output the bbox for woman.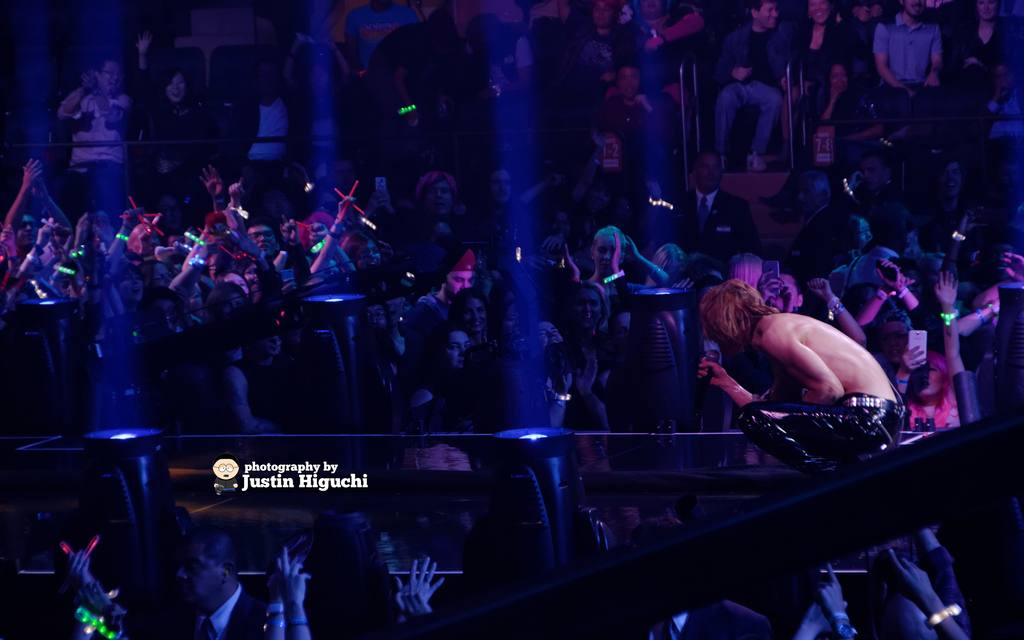
BBox(563, 278, 616, 358).
